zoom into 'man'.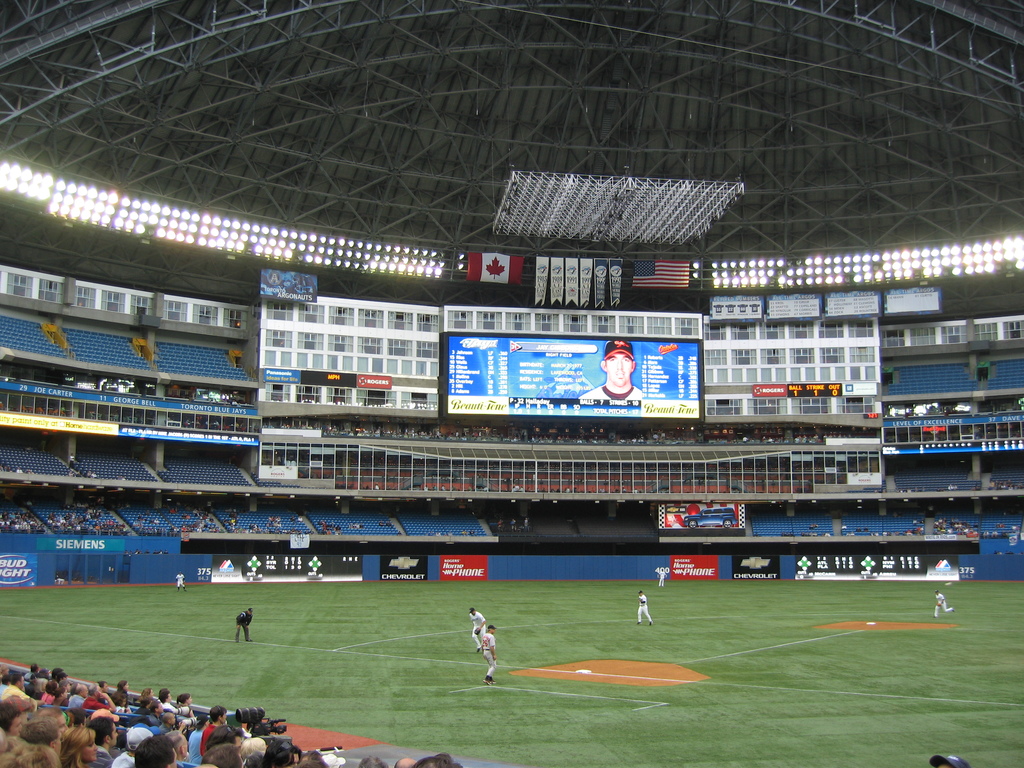
Zoom target: bbox=(928, 750, 966, 767).
